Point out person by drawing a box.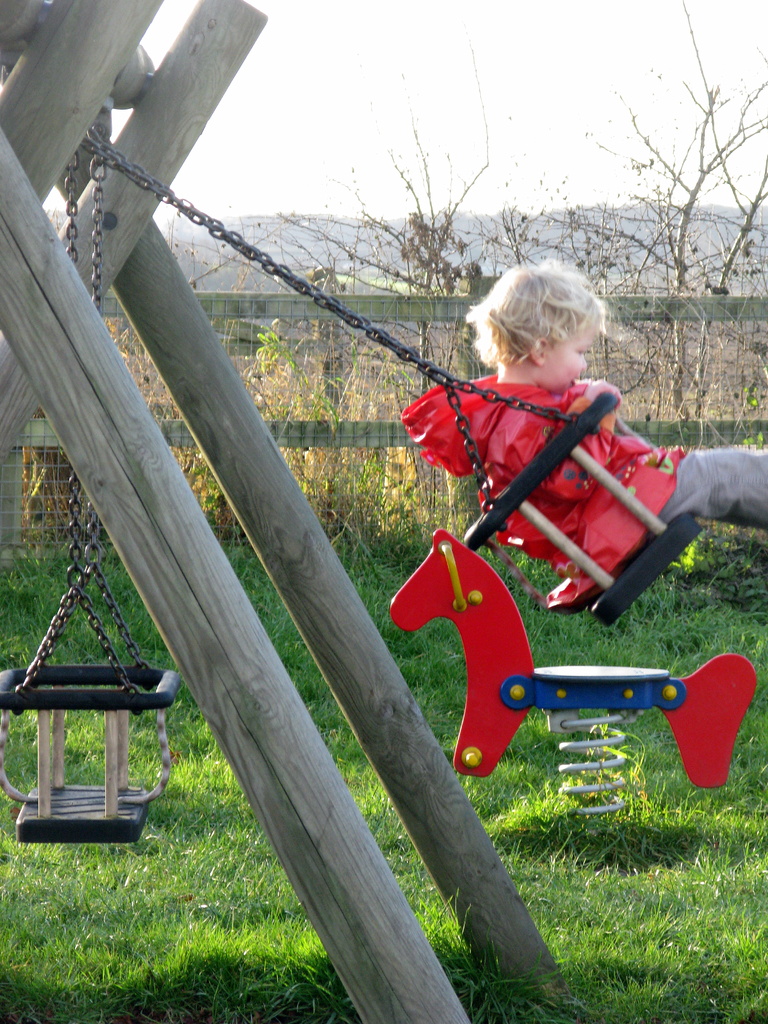
(401,260,767,607).
